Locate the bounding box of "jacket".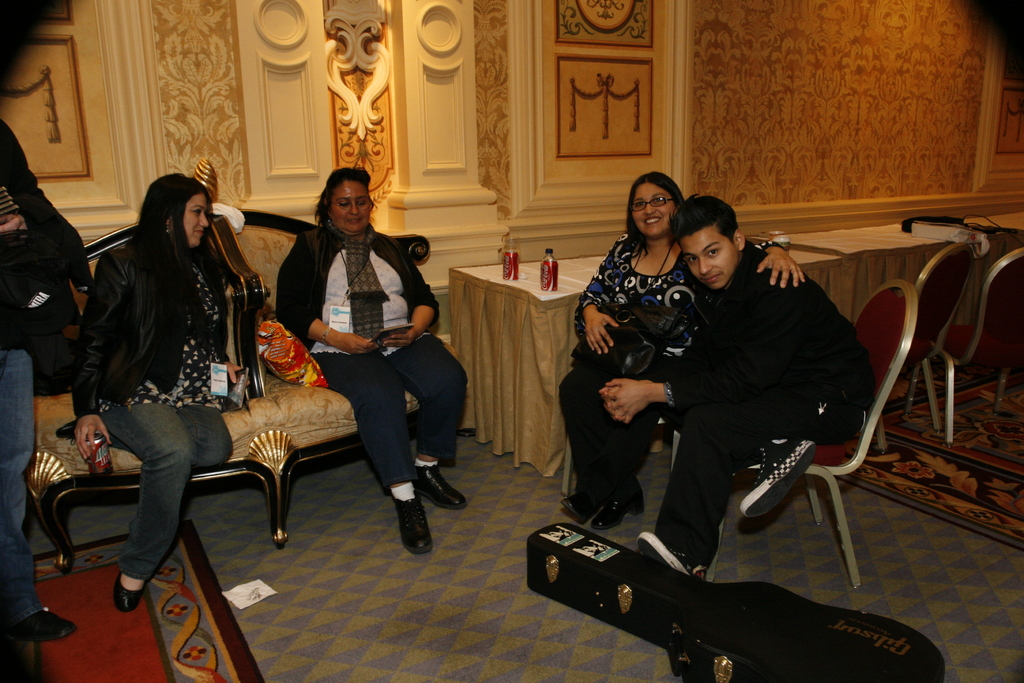
Bounding box: Rect(641, 251, 868, 439).
